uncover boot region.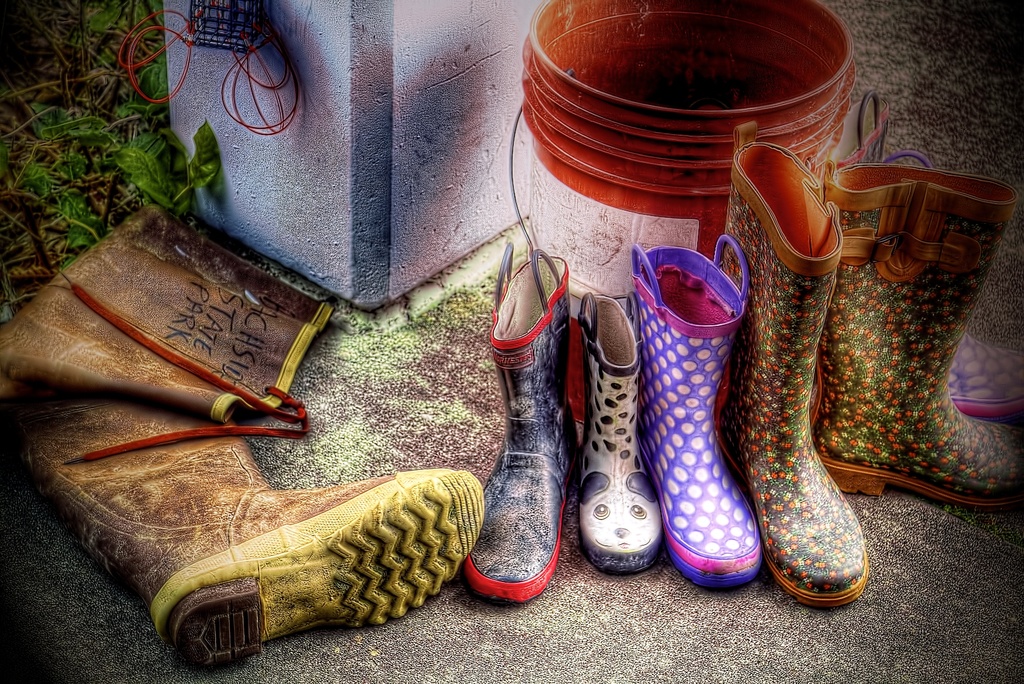
Uncovered: x1=585, y1=291, x2=637, y2=578.
